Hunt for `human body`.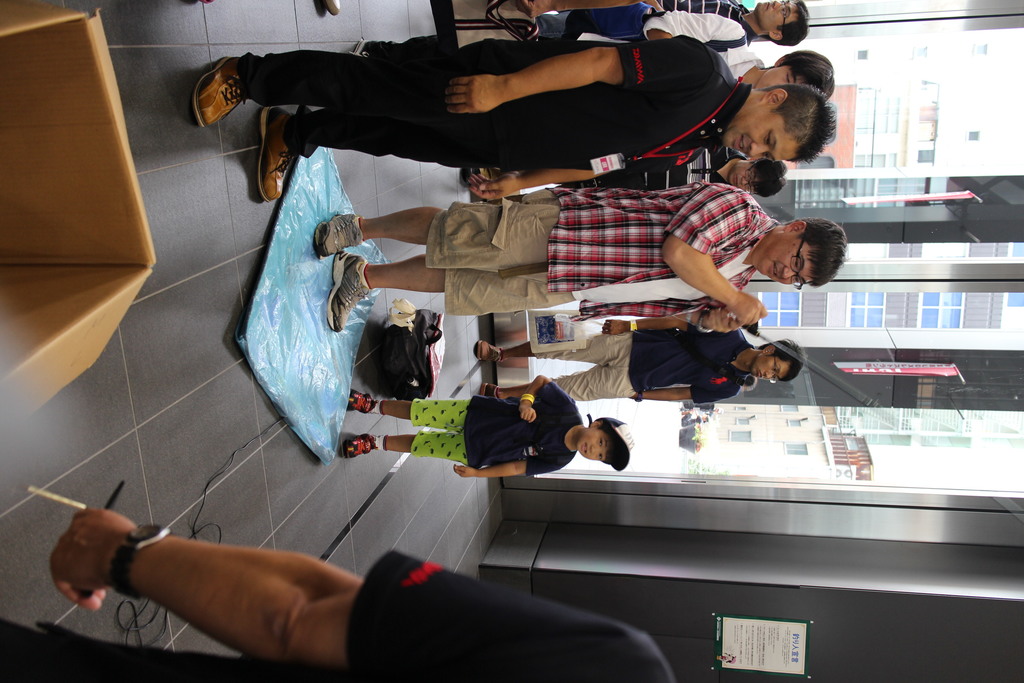
Hunted down at box(0, 504, 669, 682).
